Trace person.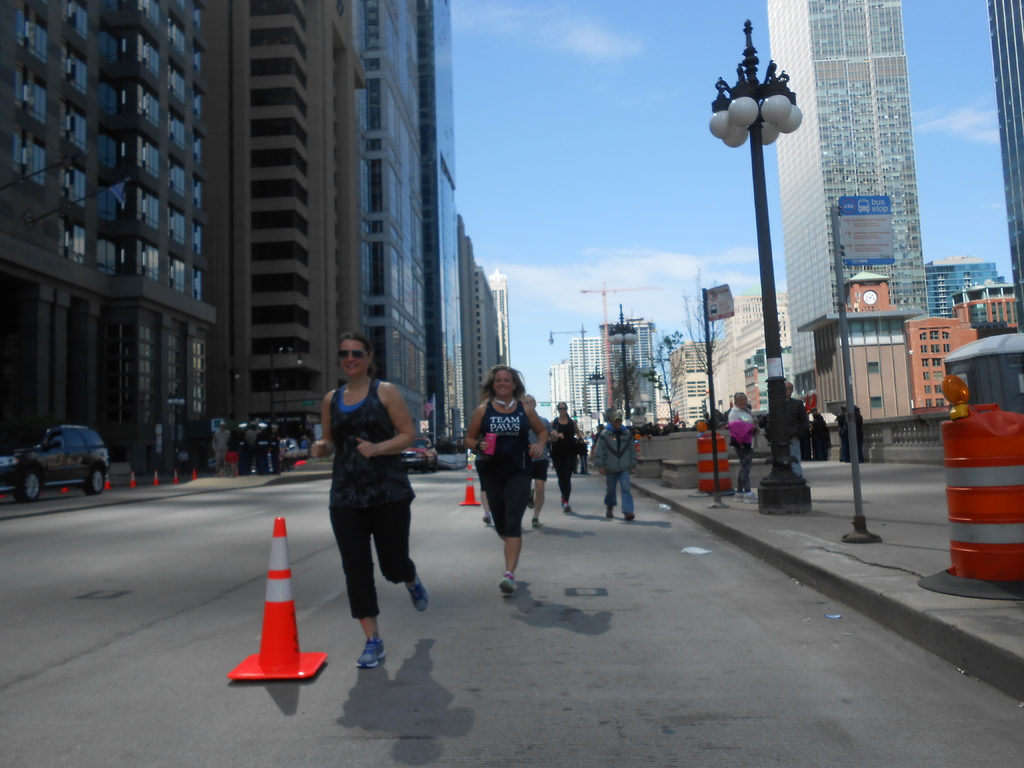
Traced to locate(802, 408, 808, 453).
